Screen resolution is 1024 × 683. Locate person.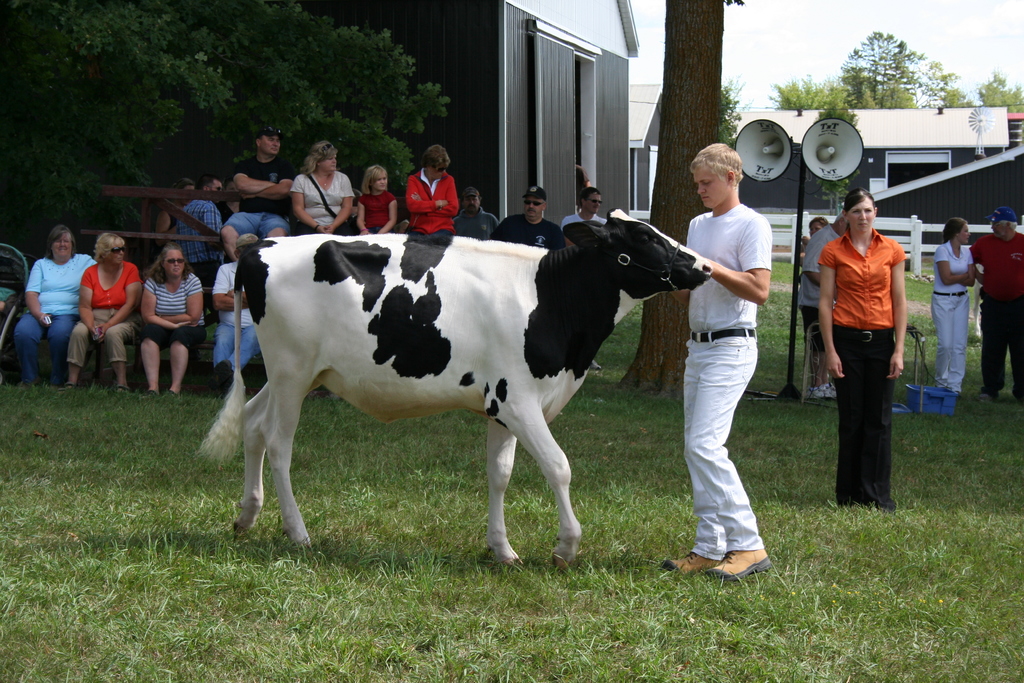
<region>178, 180, 227, 239</region>.
